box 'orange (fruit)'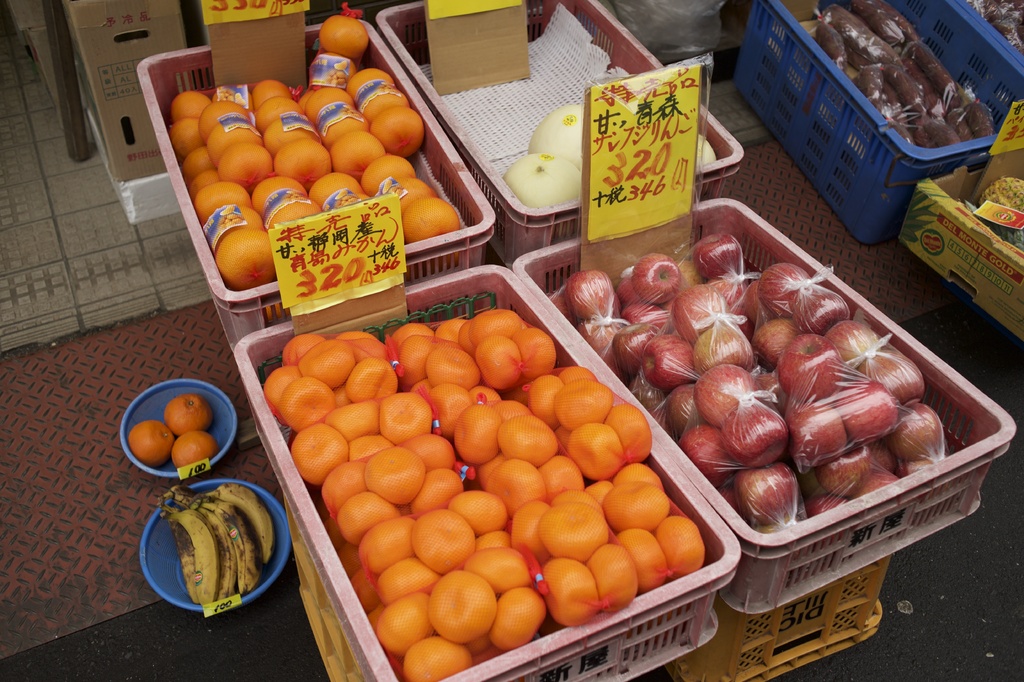
left=287, top=143, right=326, bottom=177
